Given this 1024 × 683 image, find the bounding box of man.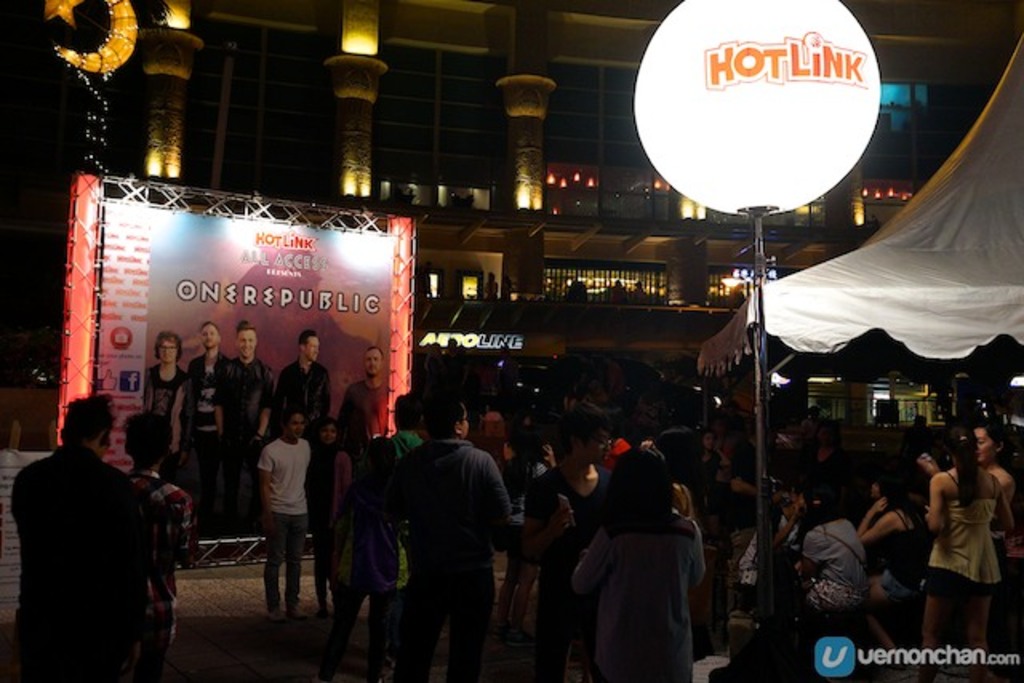
<bbox>389, 392, 510, 681</bbox>.
